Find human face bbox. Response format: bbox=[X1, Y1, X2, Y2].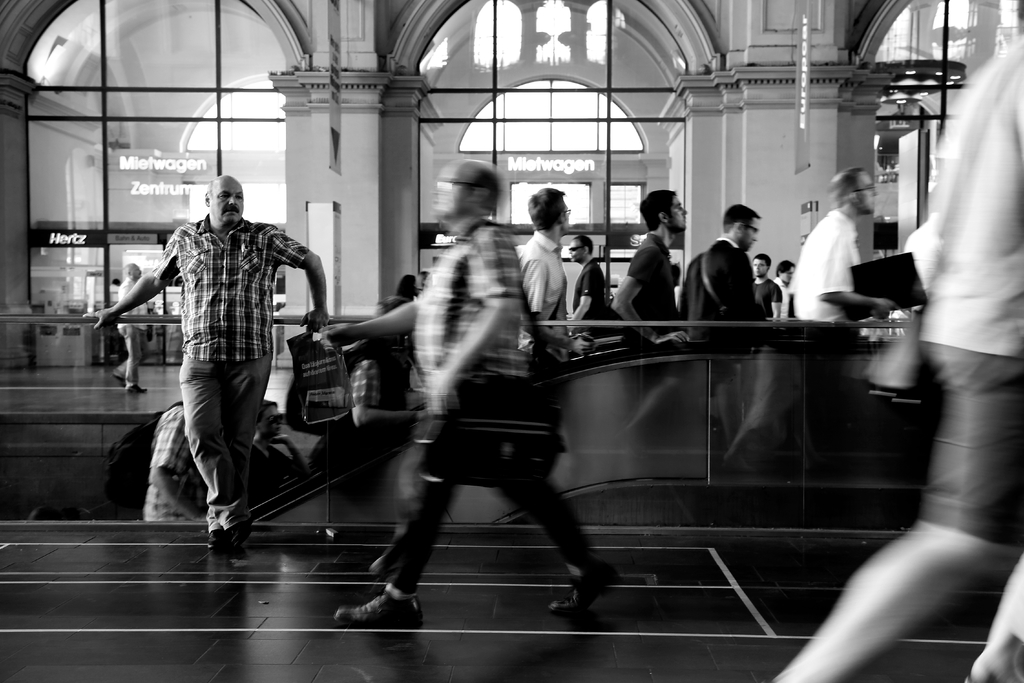
bbox=[573, 240, 580, 264].
